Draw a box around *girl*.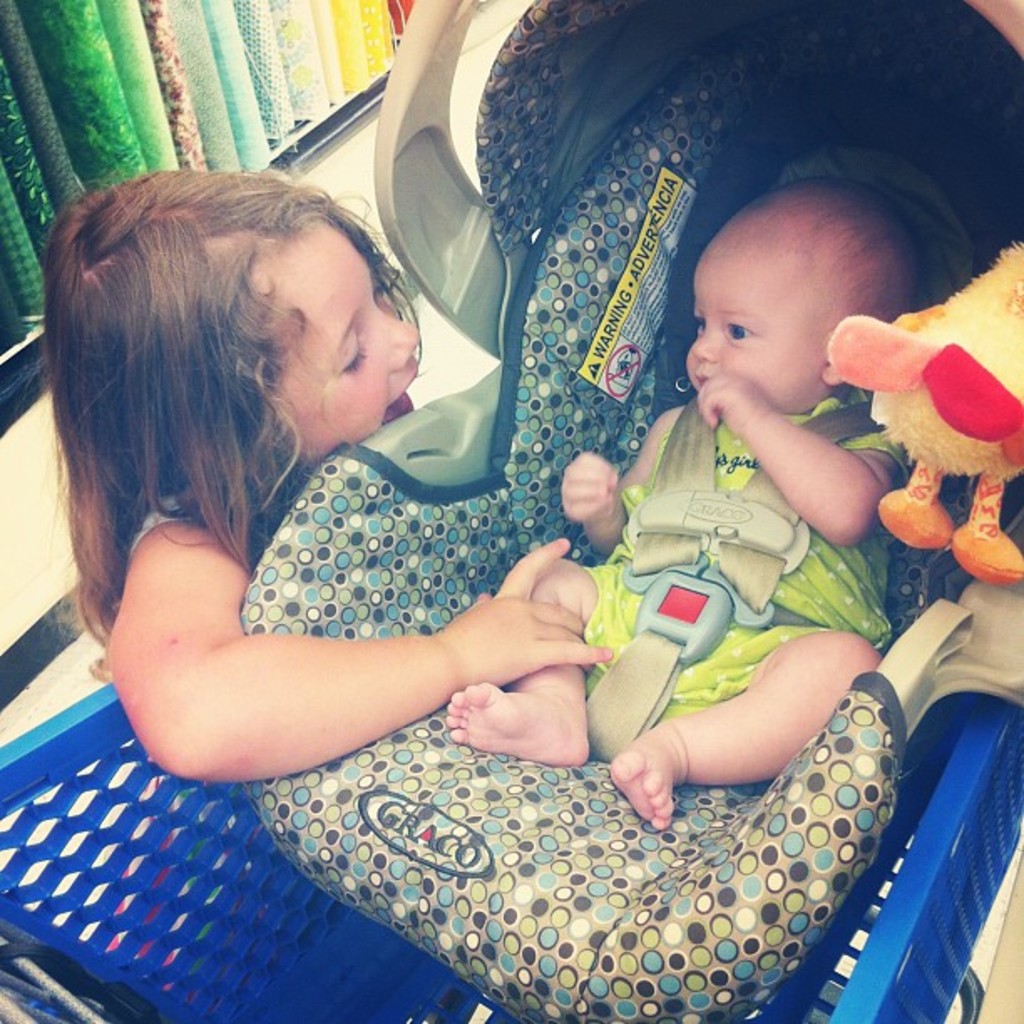
45 162 614 781.
